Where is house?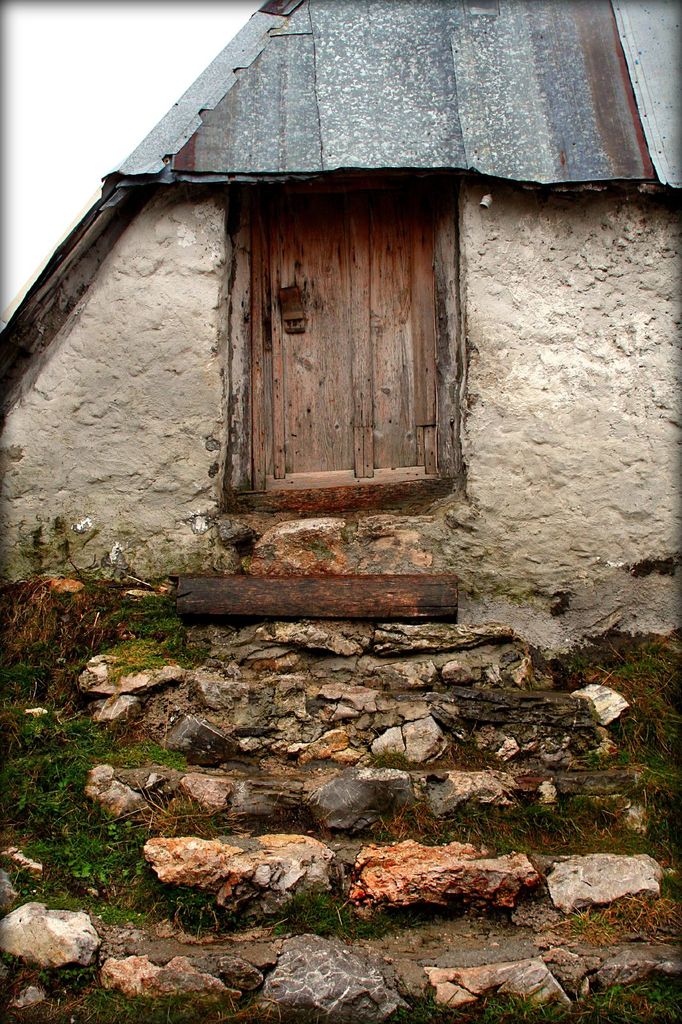
region(0, 0, 681, 1023).
